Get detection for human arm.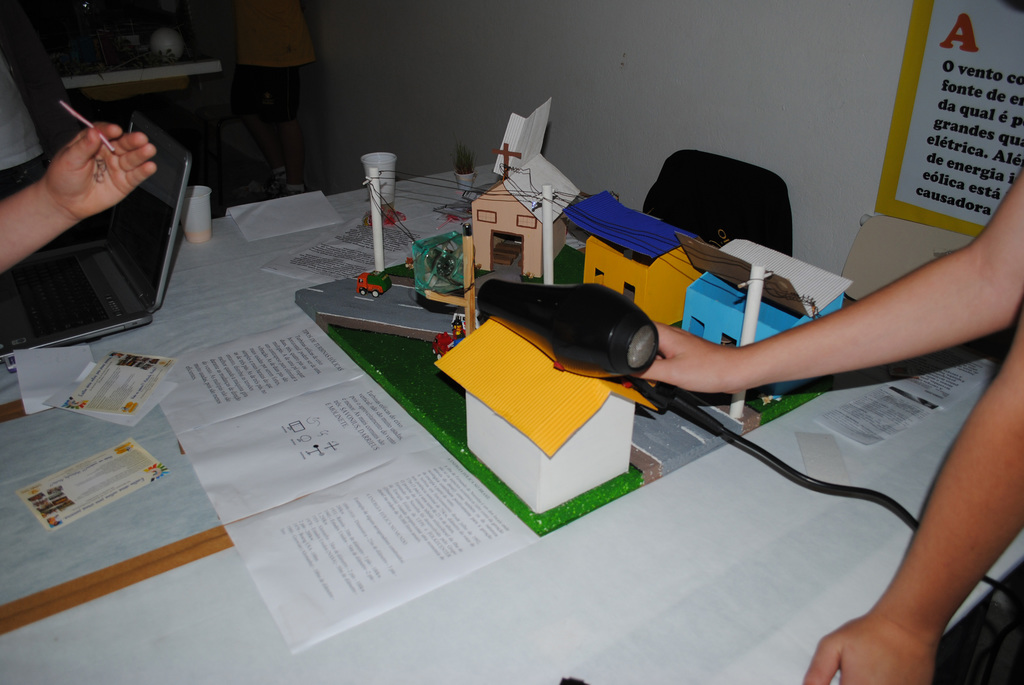
Detection: [left=626, top=163, right=1023, bottom=394].
